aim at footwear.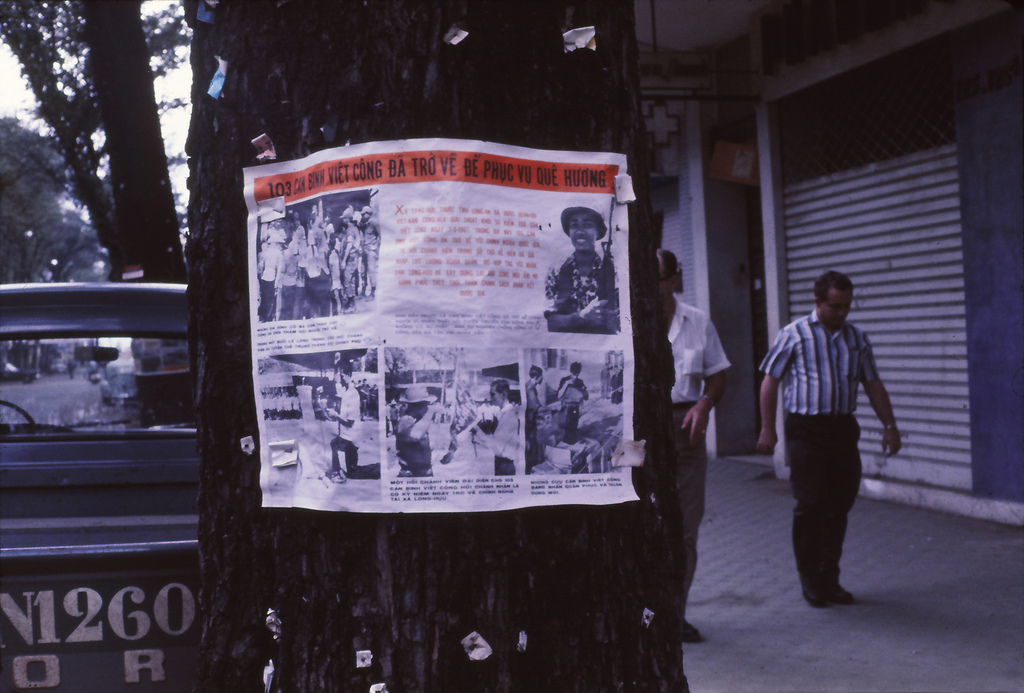
Aimed at 676 621 717 647.
